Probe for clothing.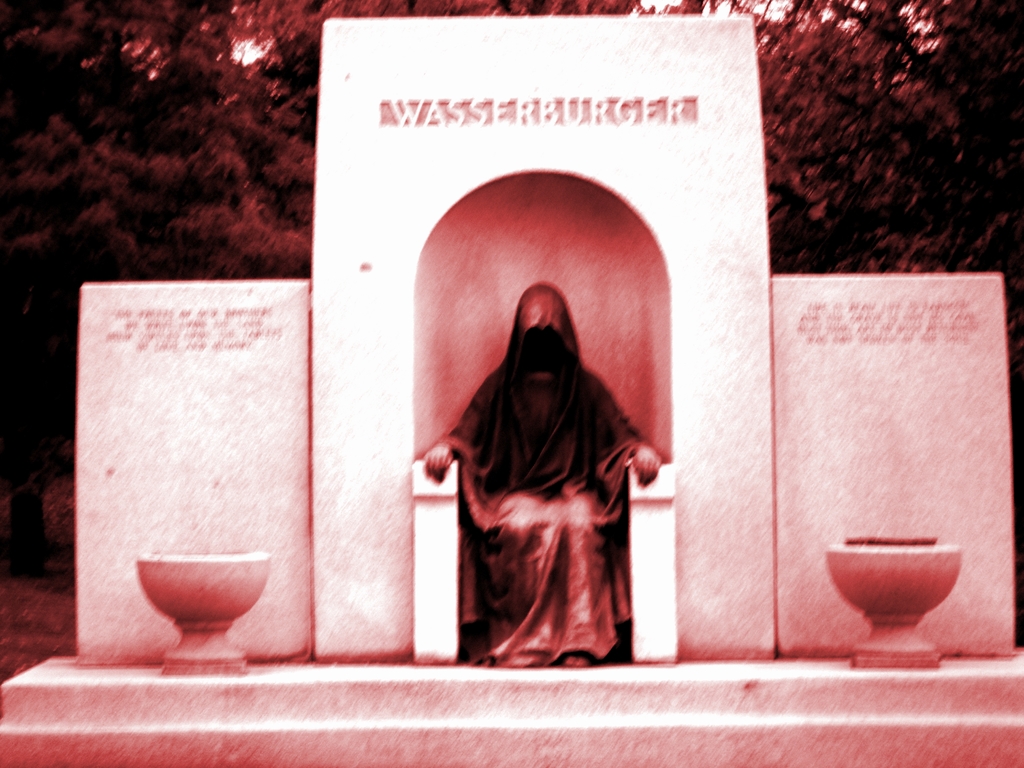
Probe result: (left=434, top=314, right=655, bottom=653).
